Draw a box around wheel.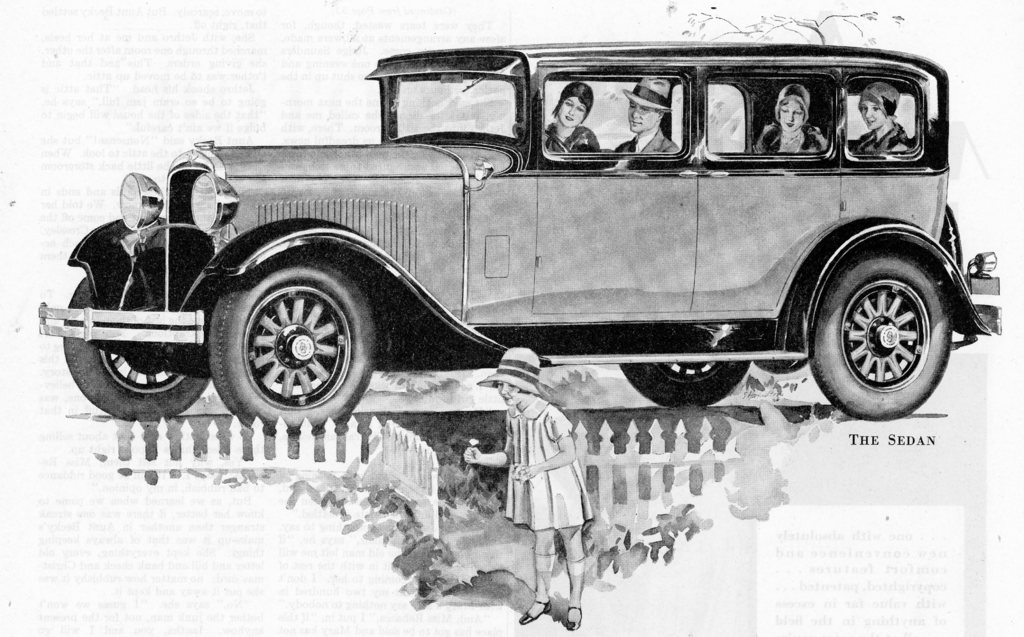
{"left": 614, "top": 362, "right": 751, "bottom": 406}.
